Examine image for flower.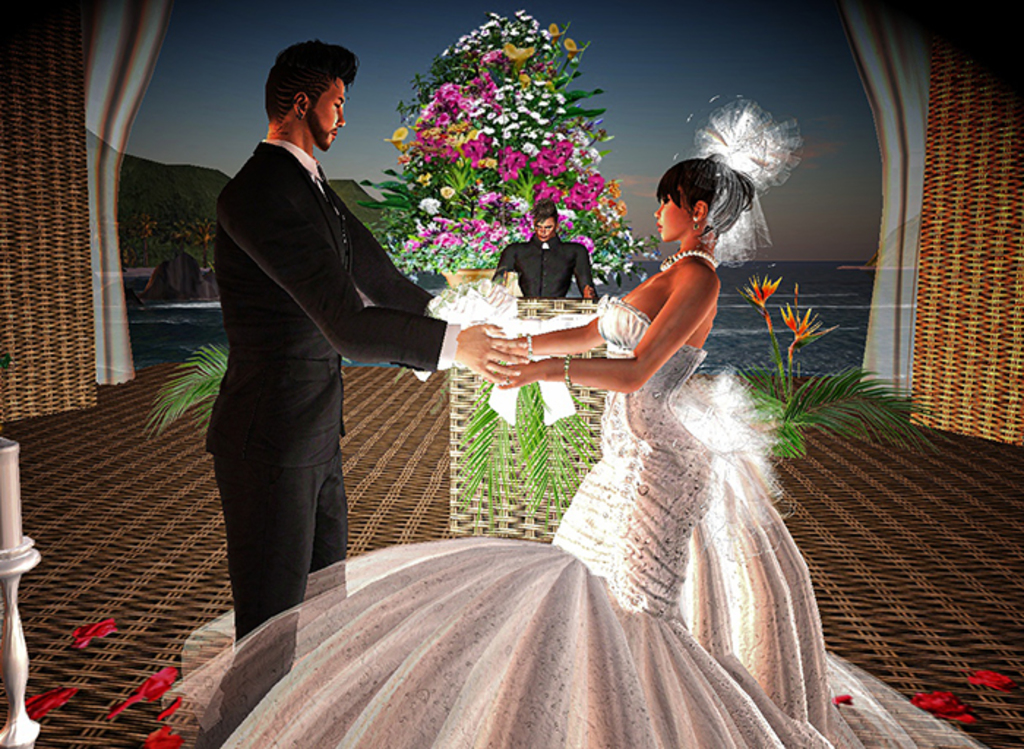
Examination result: <bbox>908, 685, 982, 724</bbox>.
